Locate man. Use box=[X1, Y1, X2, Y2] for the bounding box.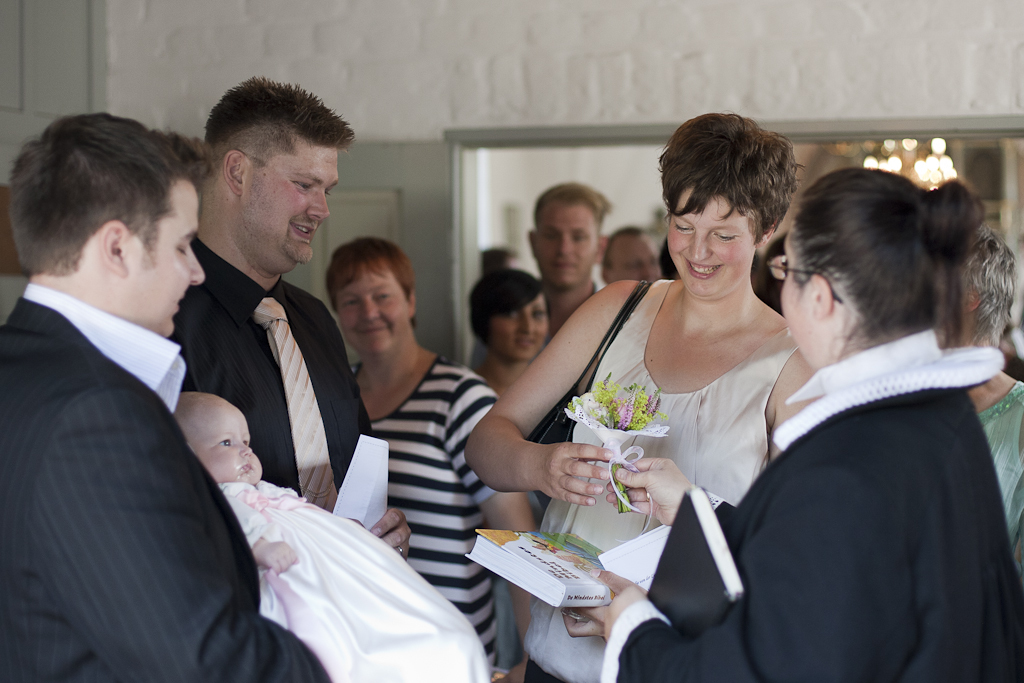
box=[523, 180, 607, 346].
